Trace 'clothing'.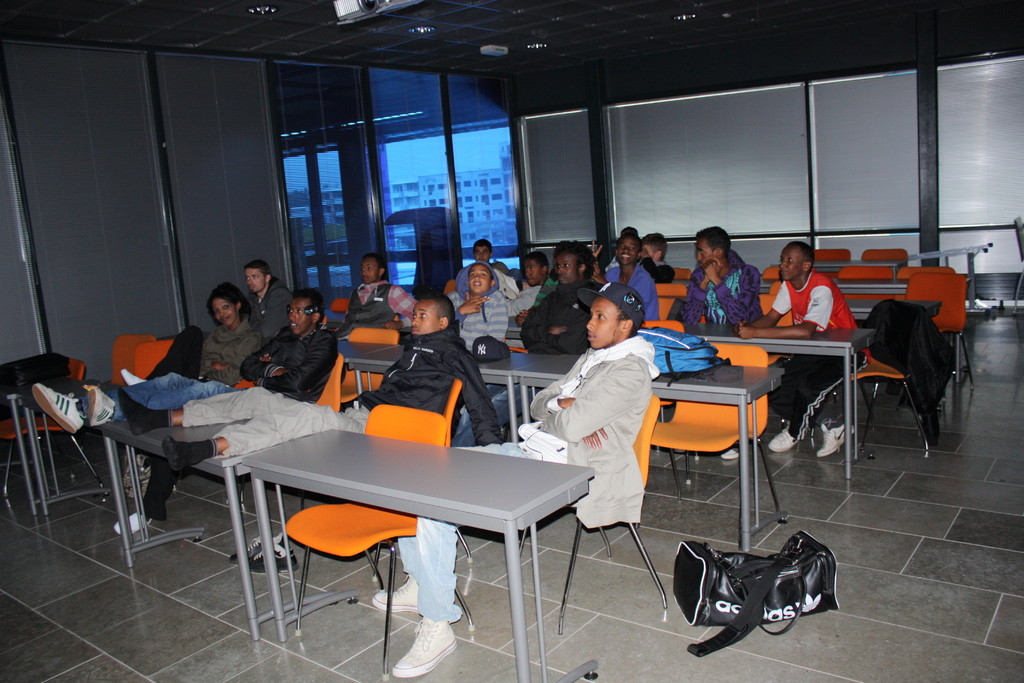
Traced to bbox=[130, 318, 262, 515].
